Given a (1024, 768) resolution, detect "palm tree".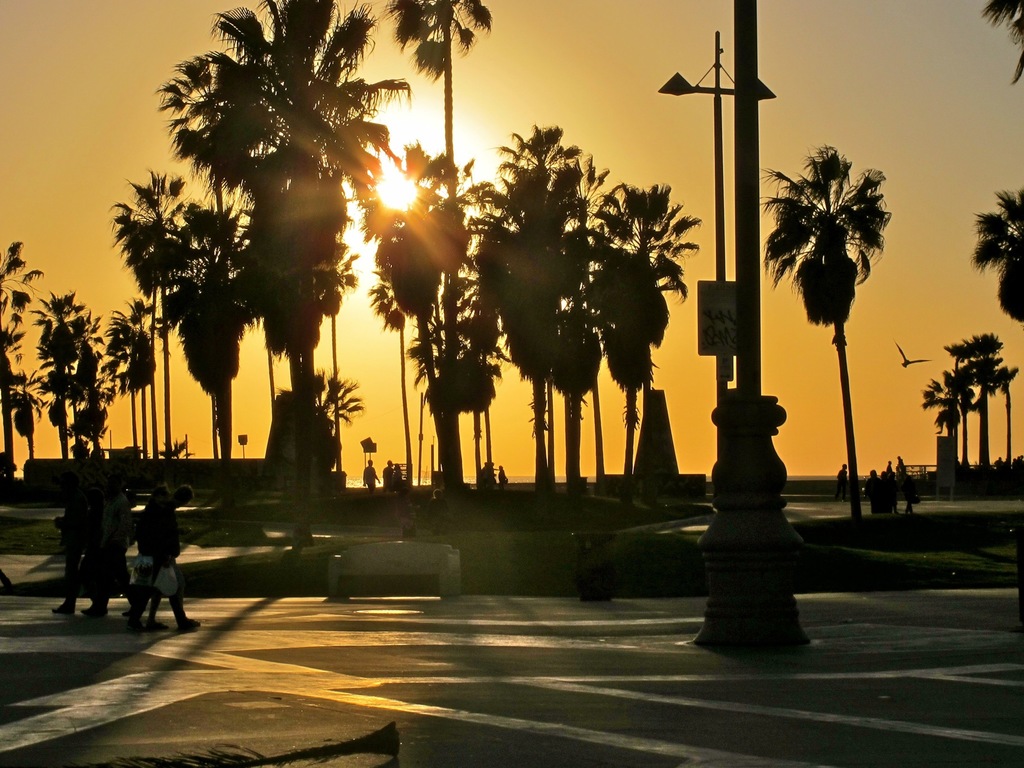
left=577, top=173, right=677, bottom=438.
